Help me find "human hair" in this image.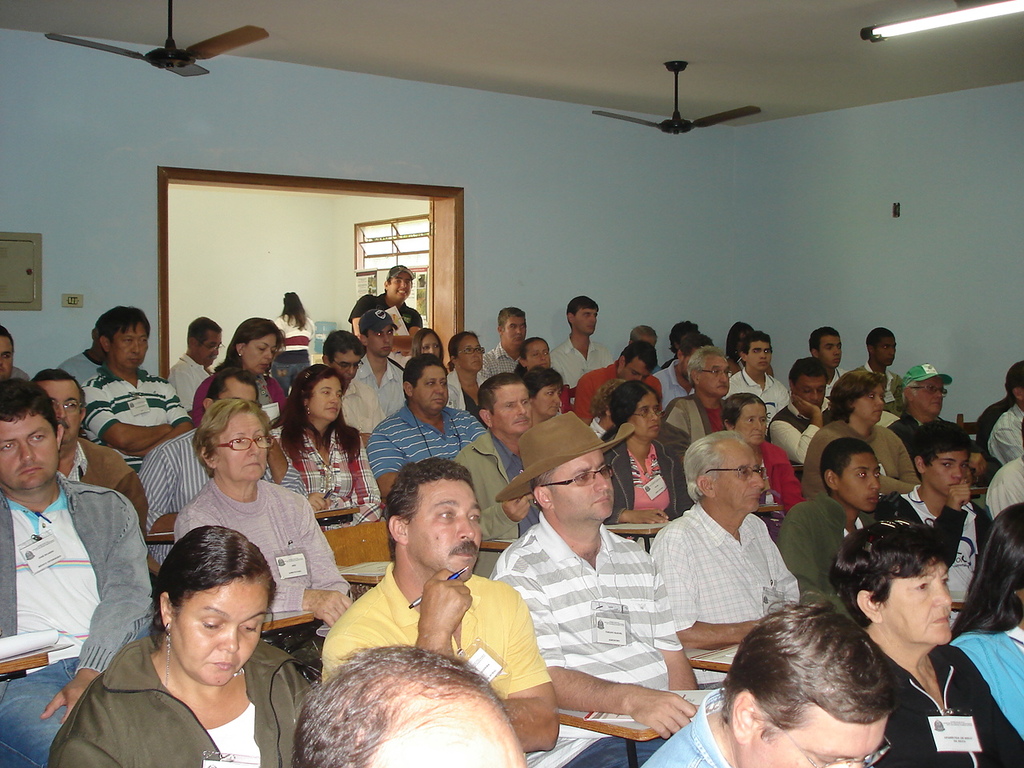
Found it: [629, 322, 660, 347].
